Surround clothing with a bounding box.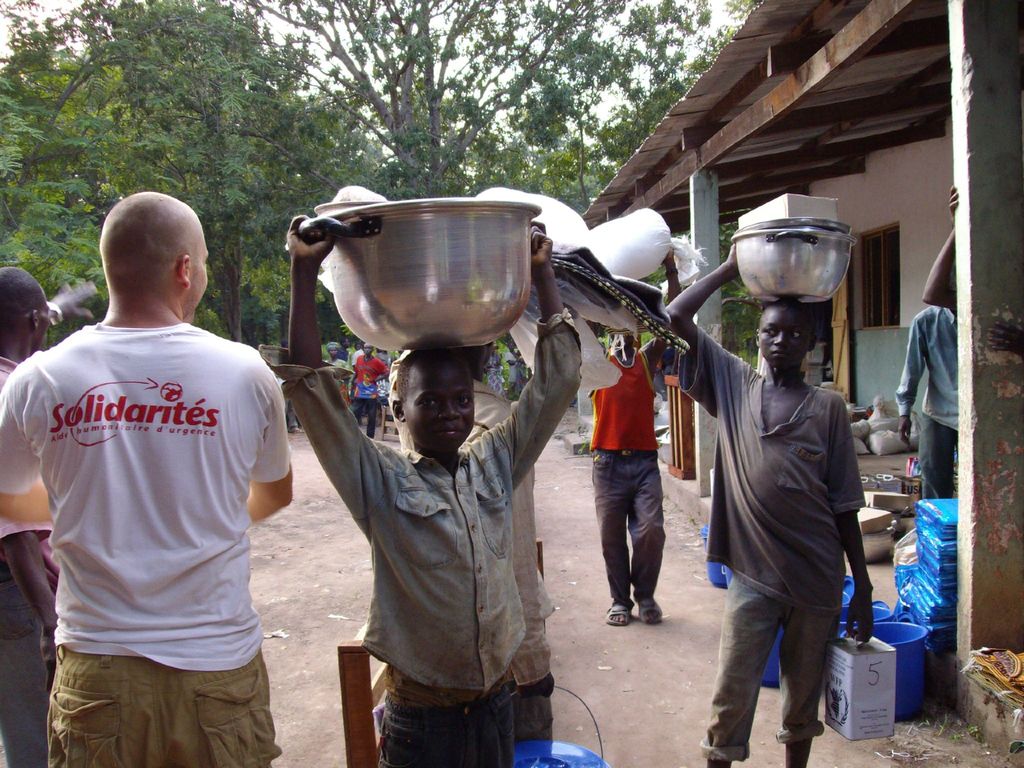
[585, 332, 673, 613].
